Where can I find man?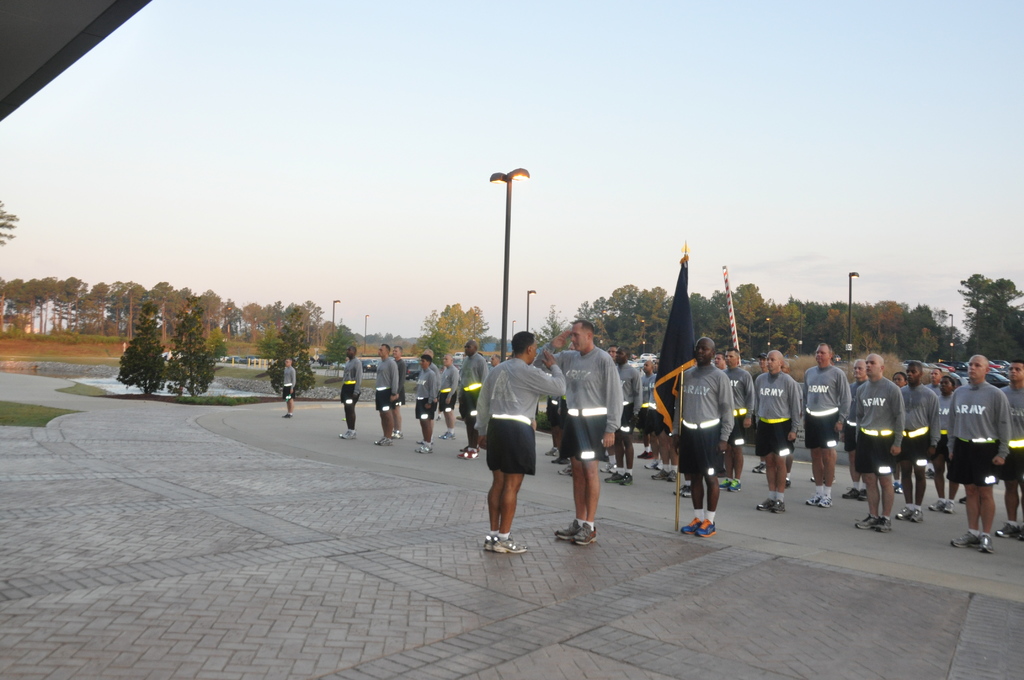
You can find it at box=[483, 350, 499, 369].
